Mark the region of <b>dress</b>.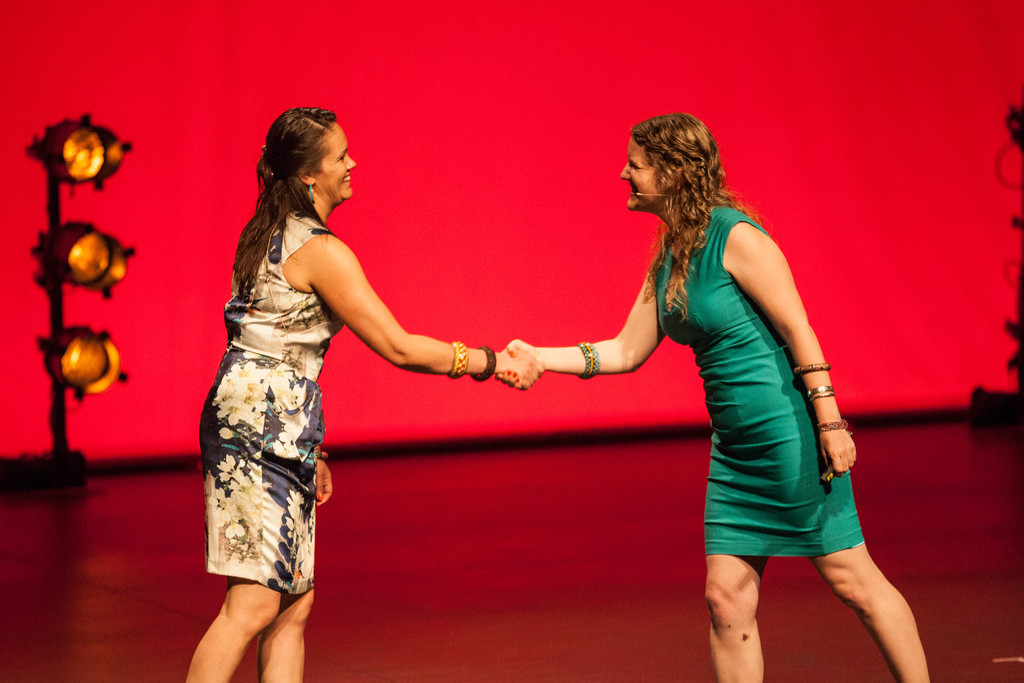
Region: [197,198,350,595].
